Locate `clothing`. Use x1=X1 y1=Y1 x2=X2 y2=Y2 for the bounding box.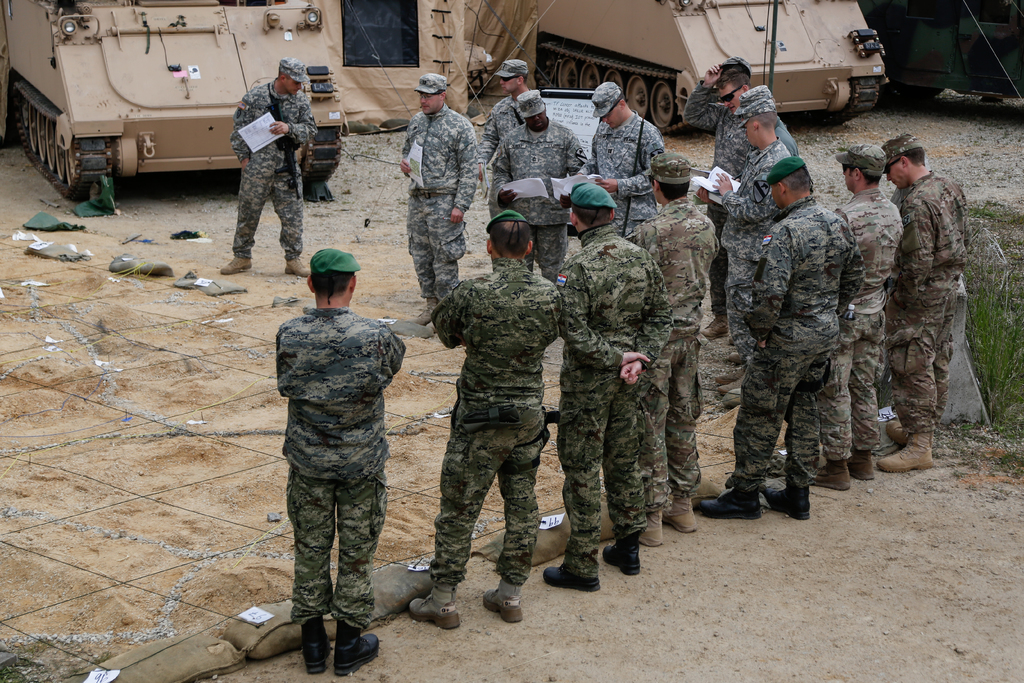
x1=490 y1=60 x2=527 y2=81.
